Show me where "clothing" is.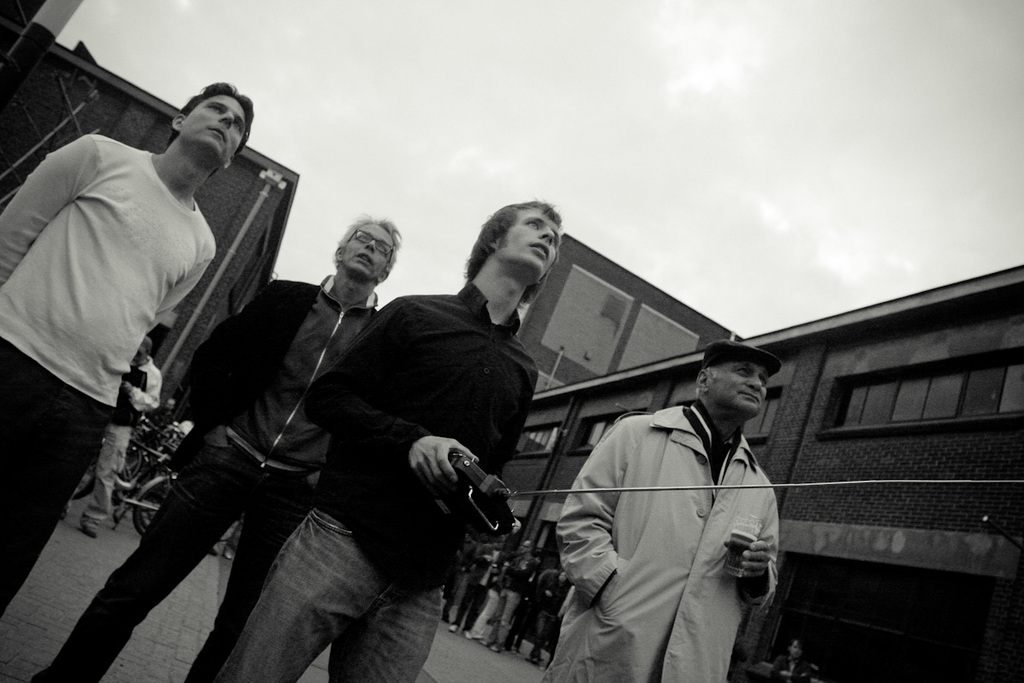
"clothing" is at detection(216, 278, 540, 682).
